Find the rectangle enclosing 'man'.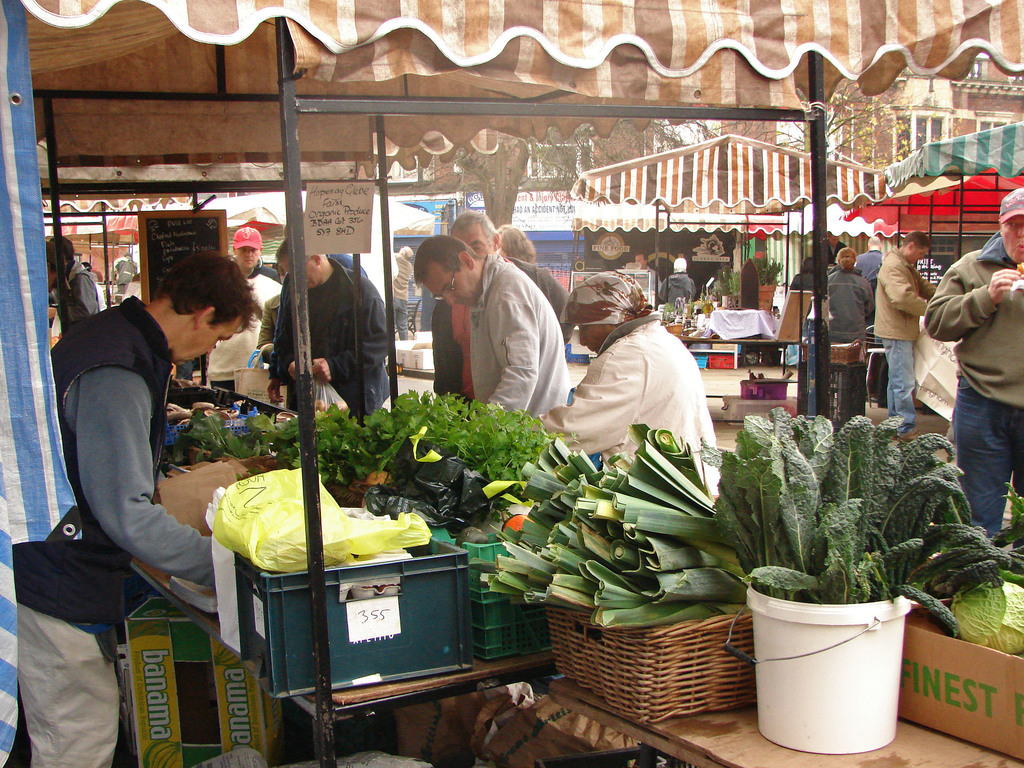
BBox(277, 236, 394, 428).
